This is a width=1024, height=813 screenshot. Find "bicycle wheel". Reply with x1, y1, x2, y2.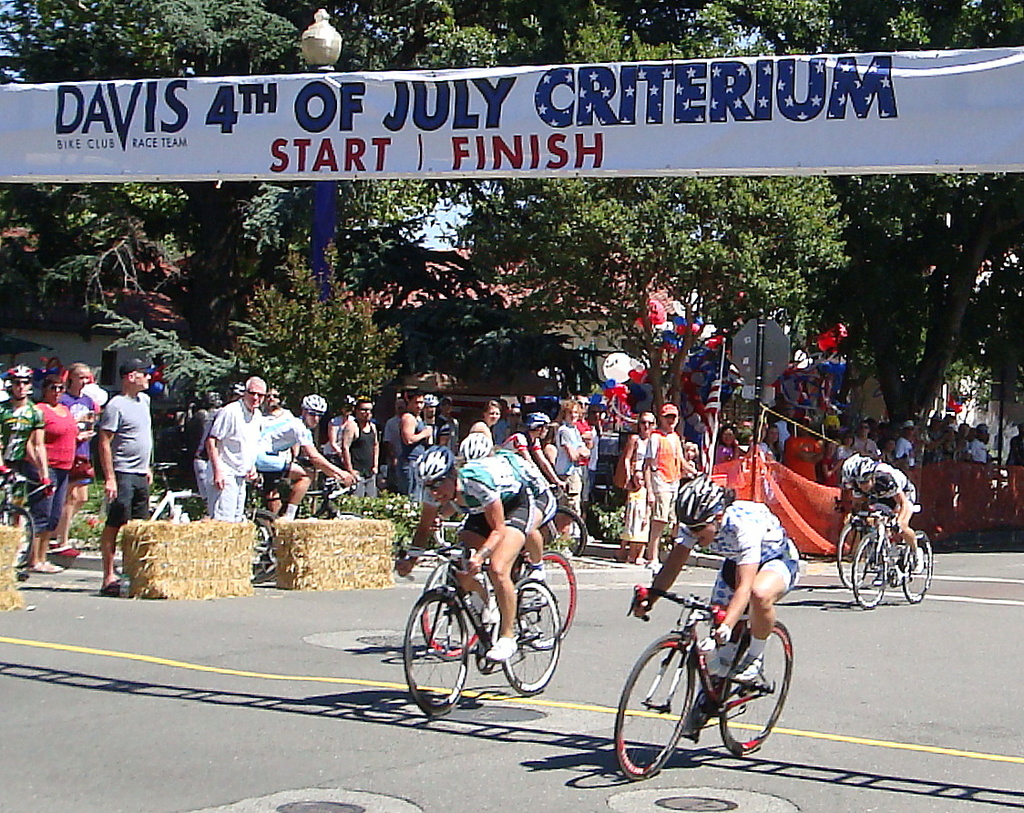
537, 505, 593, 564.
